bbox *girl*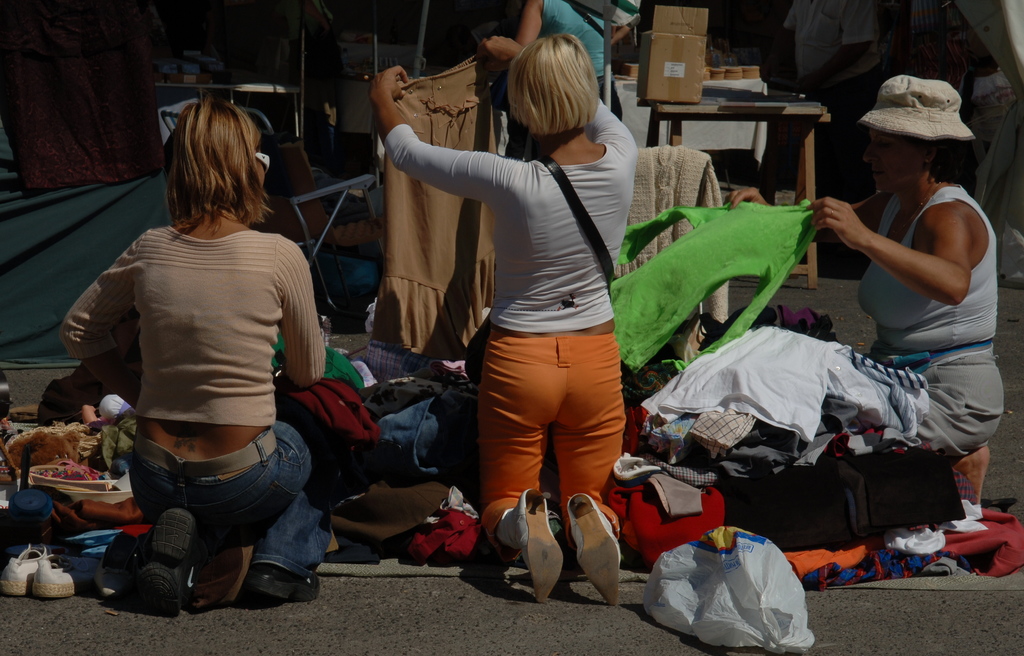
crop(364, 27, 637, 591)
